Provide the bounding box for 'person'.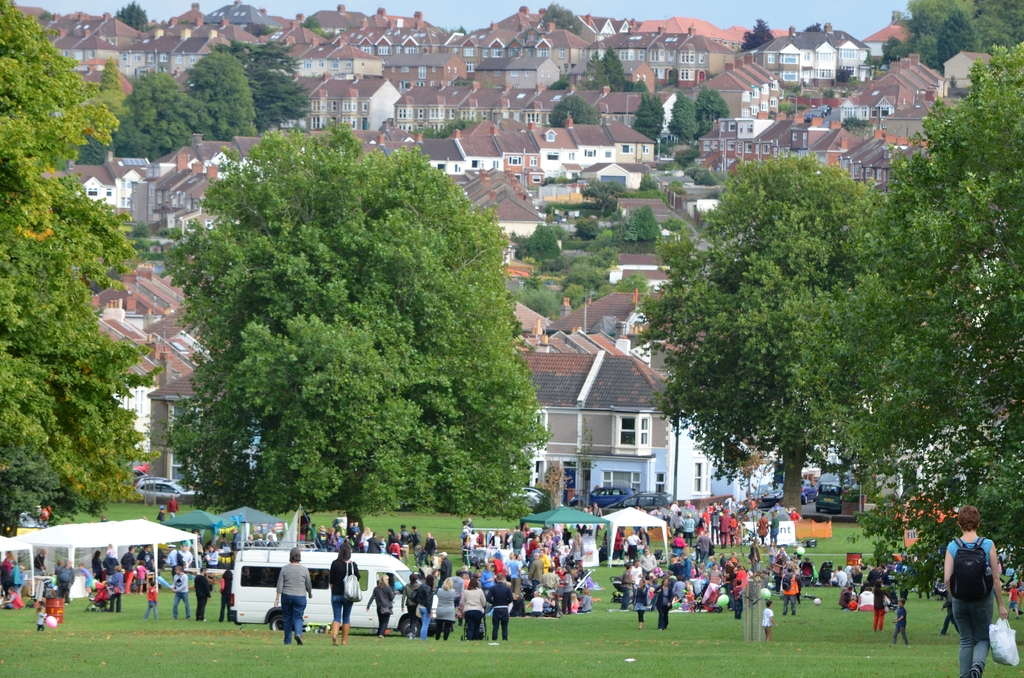
(x1=326, y1=546, x2=362, y2=643).
